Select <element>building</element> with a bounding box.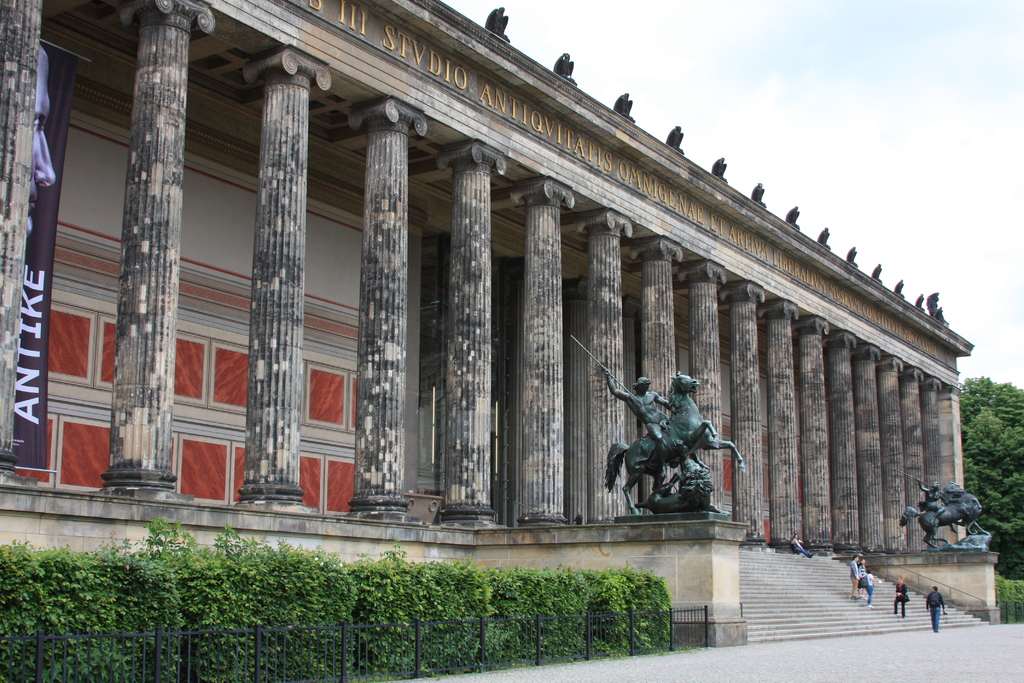
{"x1": 0, "y1": 0, "x2": 997, "y2": 651}.
